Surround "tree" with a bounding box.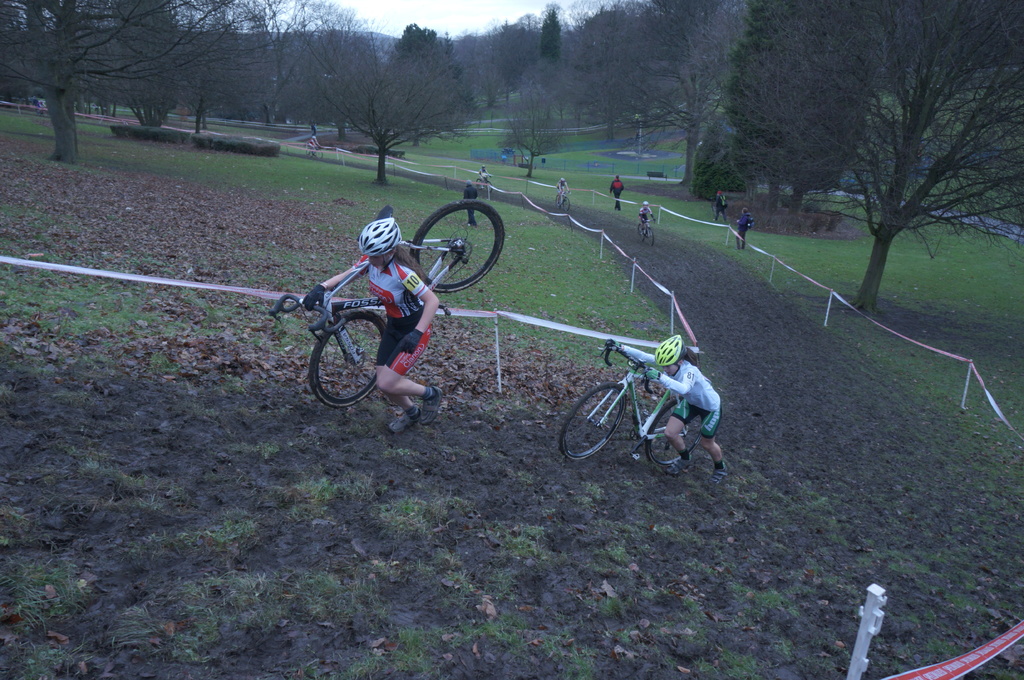
locate(563, 37, 663, 137).
